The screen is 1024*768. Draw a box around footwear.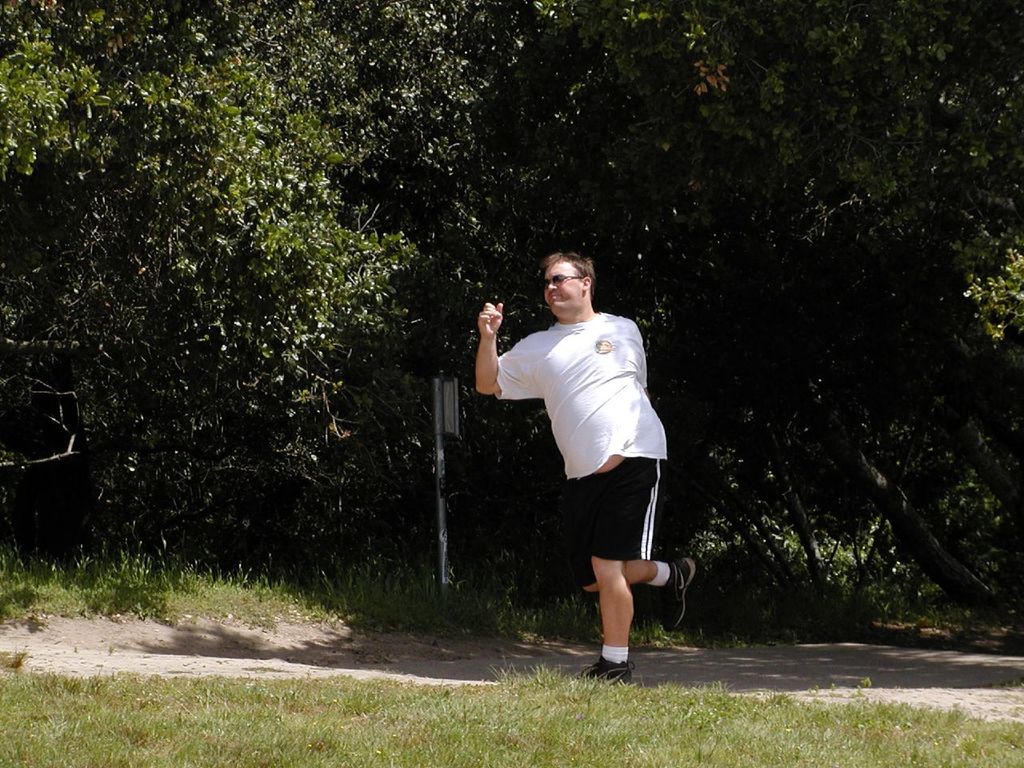
detection(573, 654, 635, 690).
